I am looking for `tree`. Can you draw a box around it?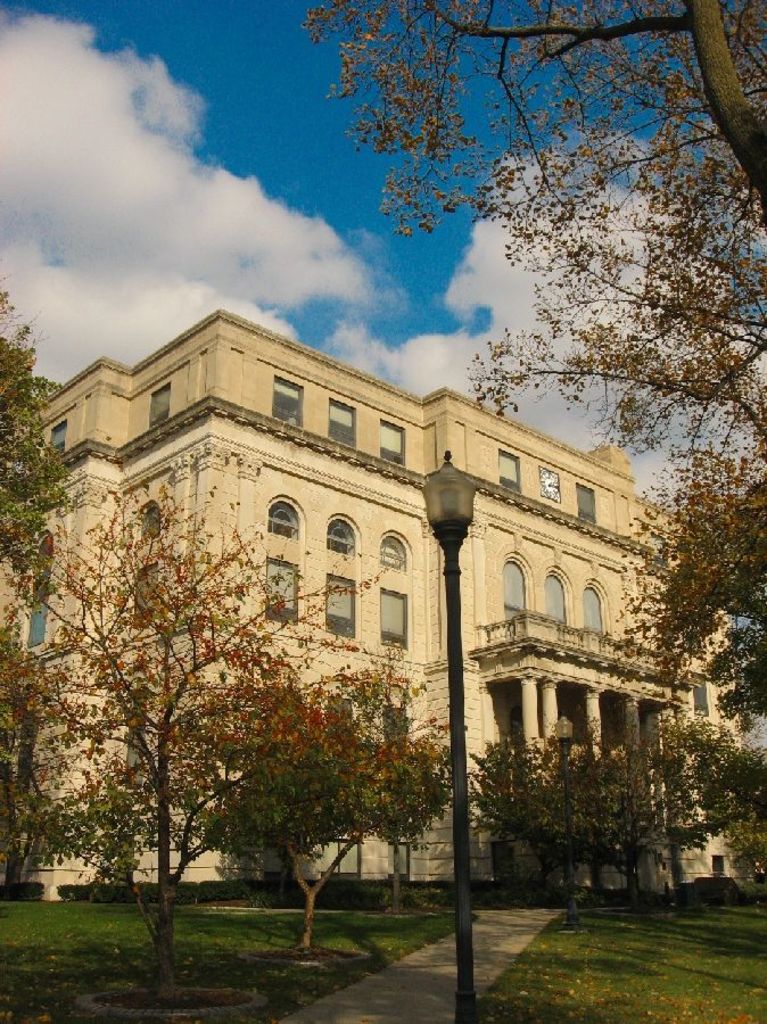
Sure, the bounding box is <box>222,683,470,918</box>.
